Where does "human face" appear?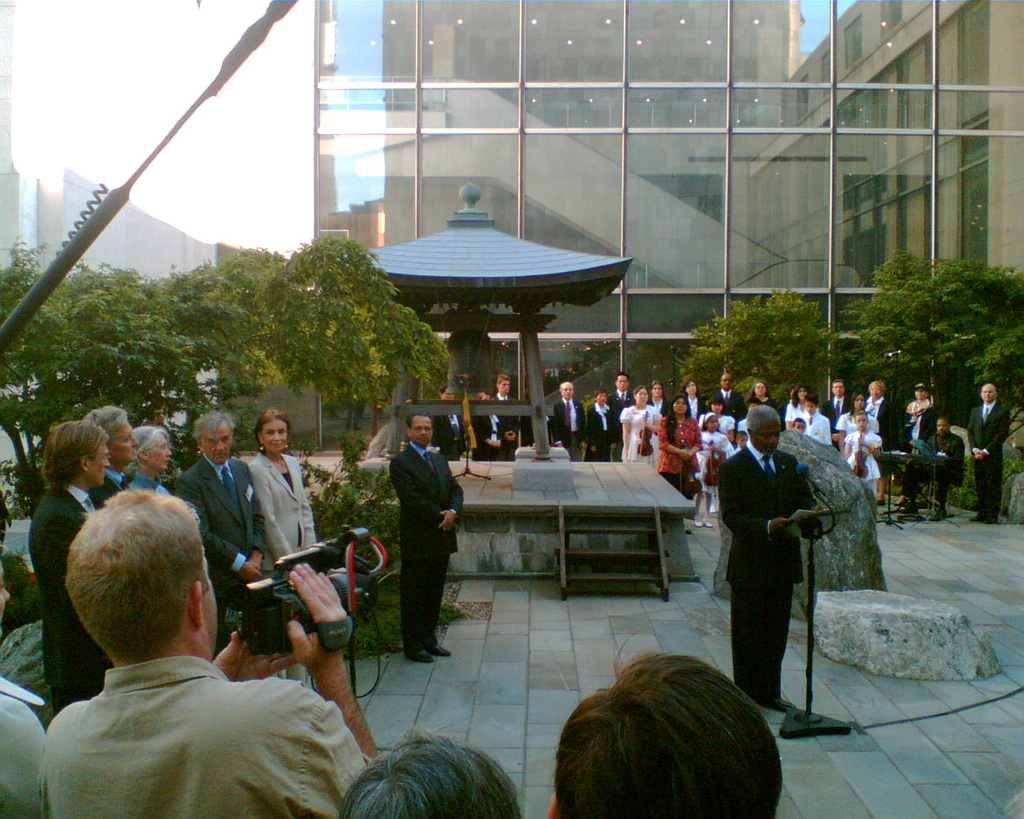
Appears at [672, 398, 686, 415].
